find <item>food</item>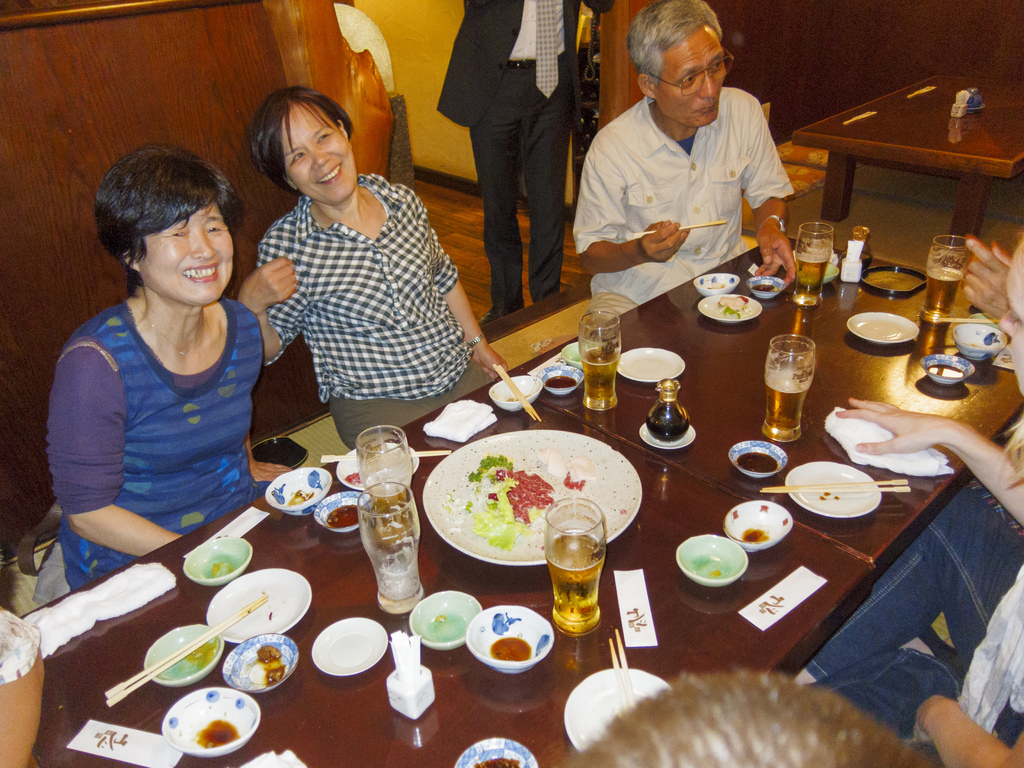
[501, 394, 533, 401]
